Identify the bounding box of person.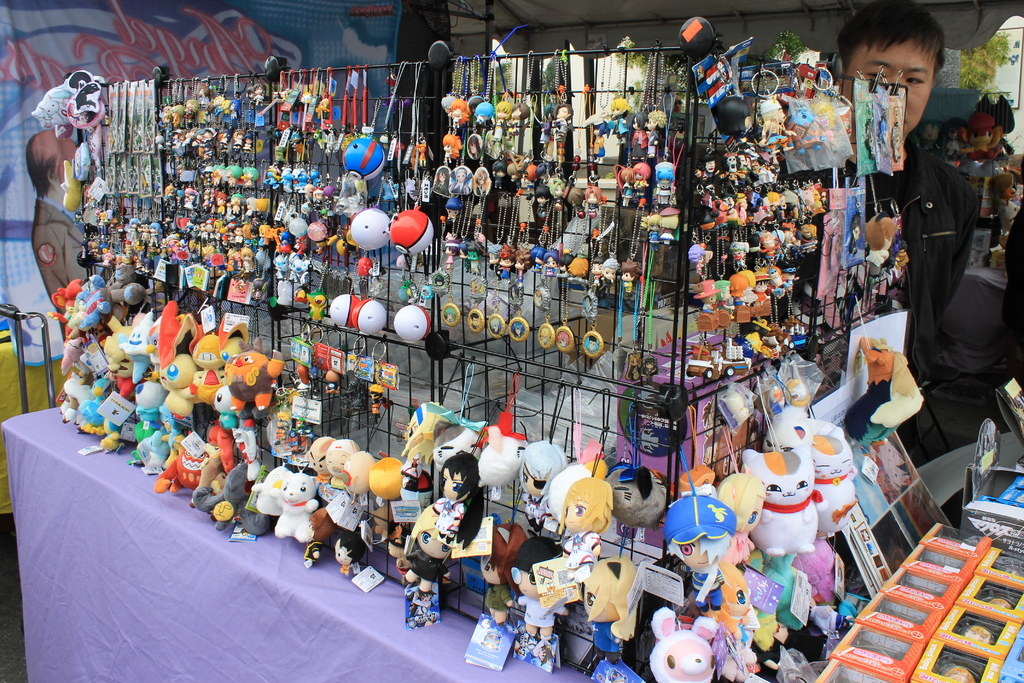
detection(163, 106, 170, 127).
